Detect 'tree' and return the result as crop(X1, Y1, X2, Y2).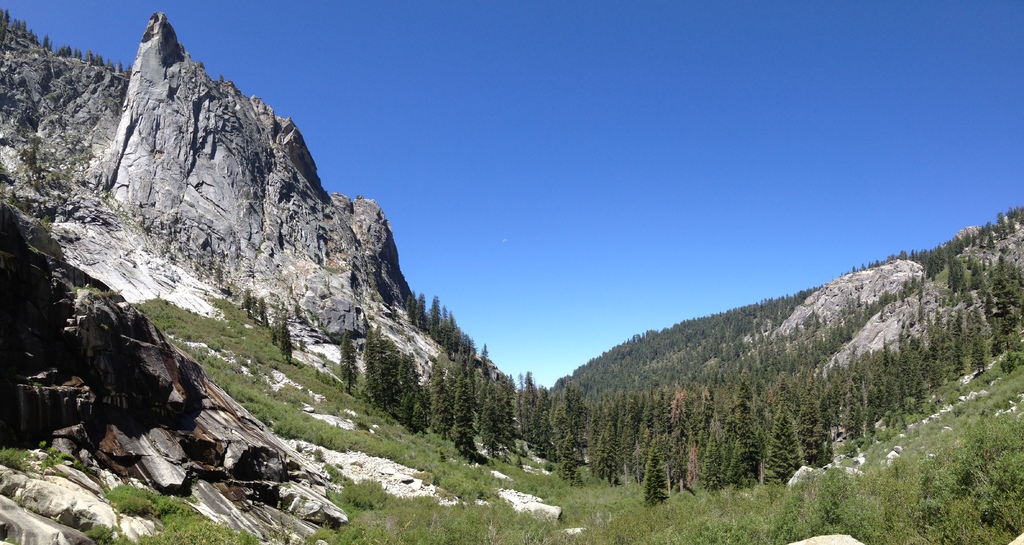
crop(278, 323, 292, 367).
